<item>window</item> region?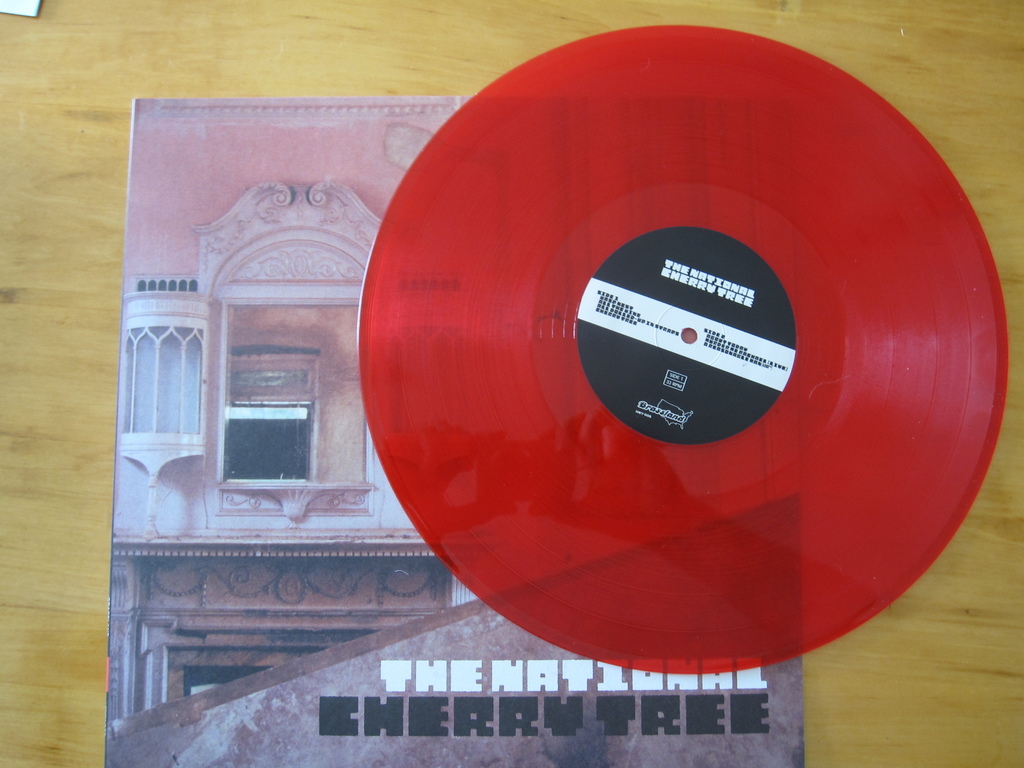
detection(216, 351, 317, 488)
